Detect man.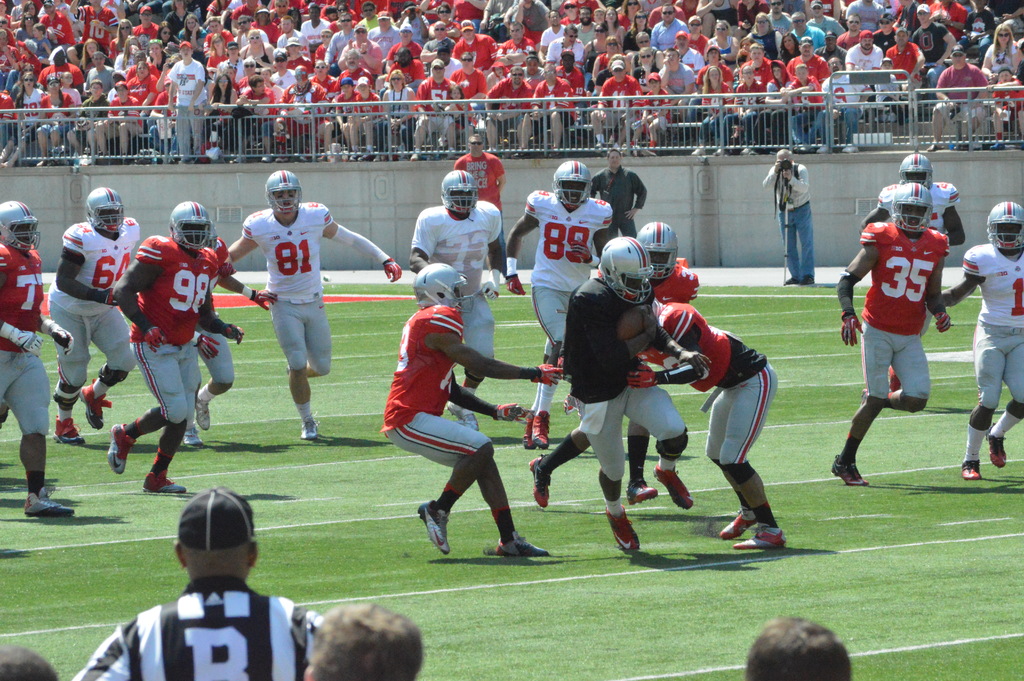
Detected at [x1=369, y1=260, x2=568, y2=561].
